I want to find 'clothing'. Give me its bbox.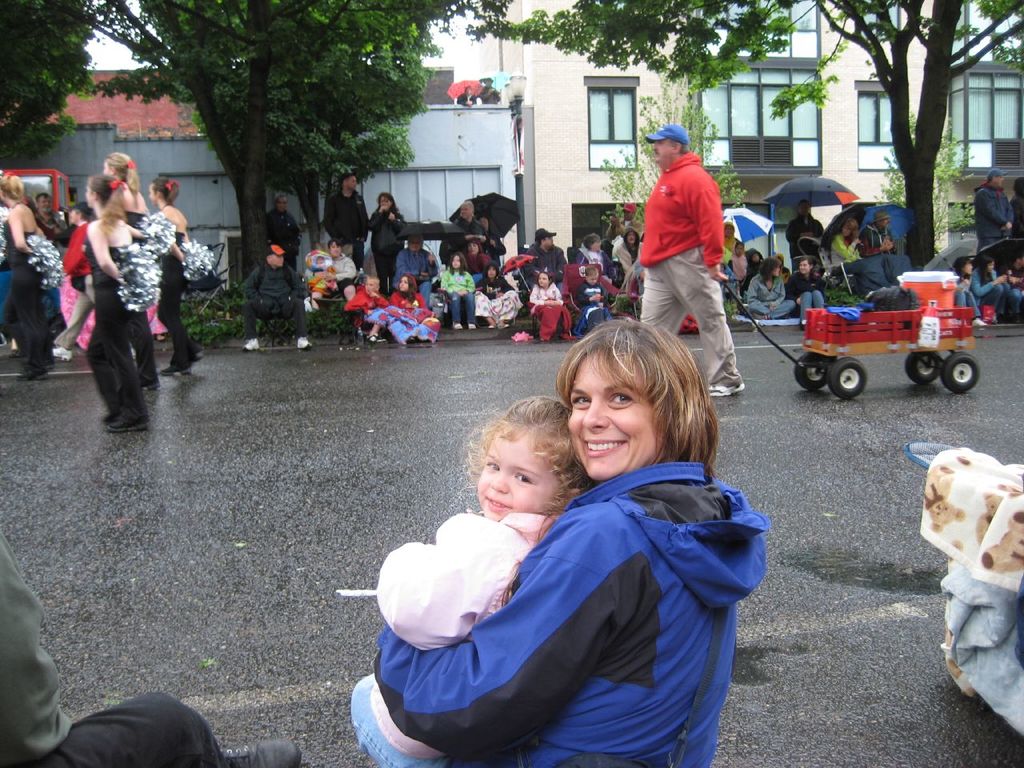
l=91, t=274, r=146, b=414.
